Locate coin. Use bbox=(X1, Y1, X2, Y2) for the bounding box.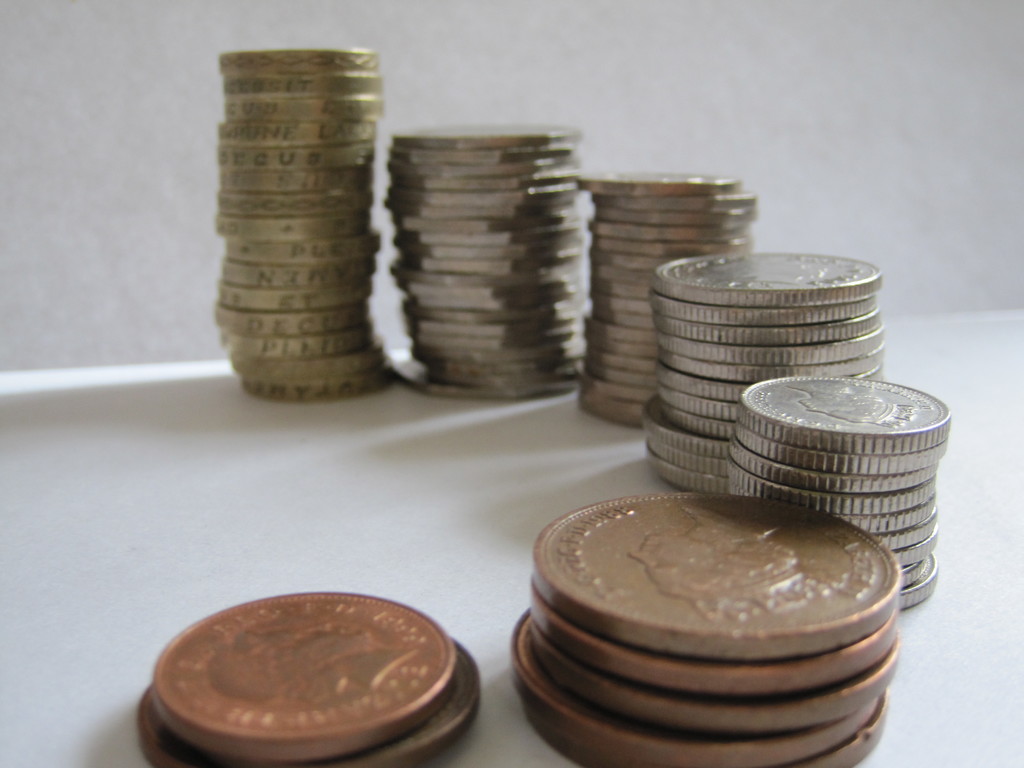
bbox=(146, 588, 462, 761).
